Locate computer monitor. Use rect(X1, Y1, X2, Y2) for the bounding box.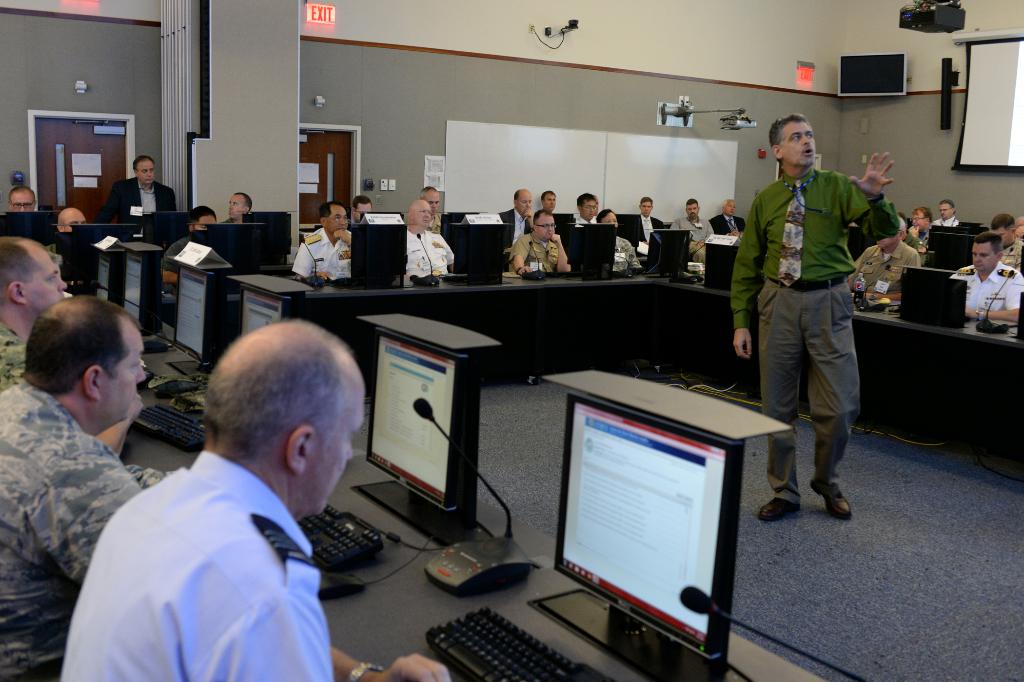
rect(2, 213, 63, 284).
